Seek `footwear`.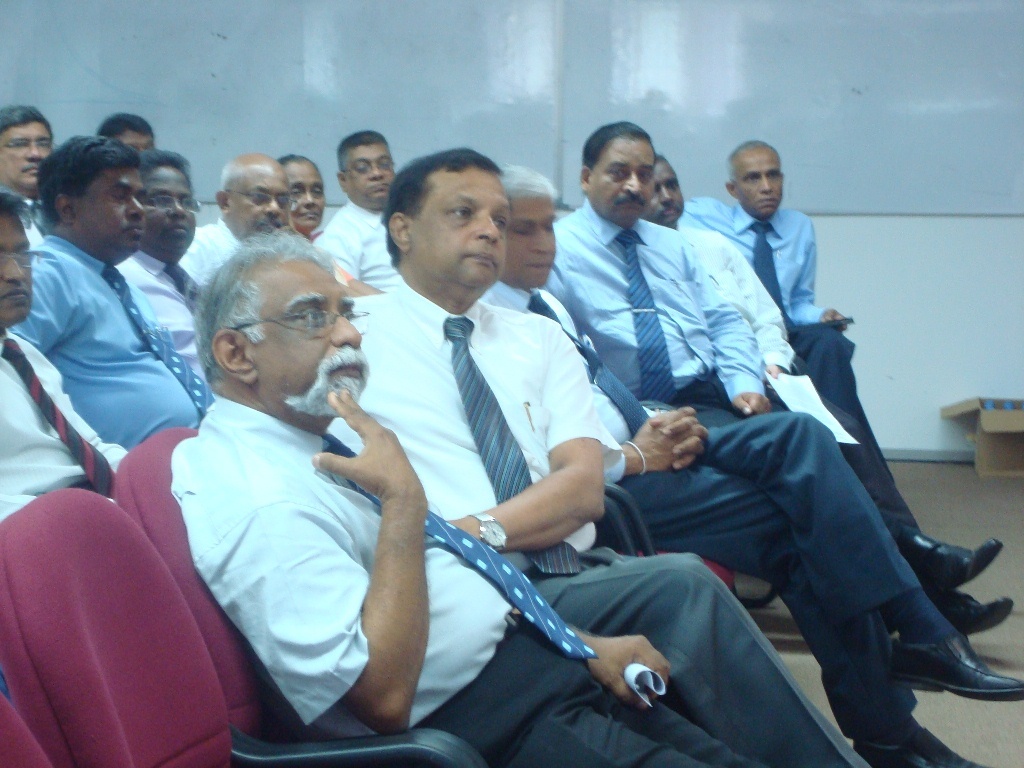
851/717/991/767.
